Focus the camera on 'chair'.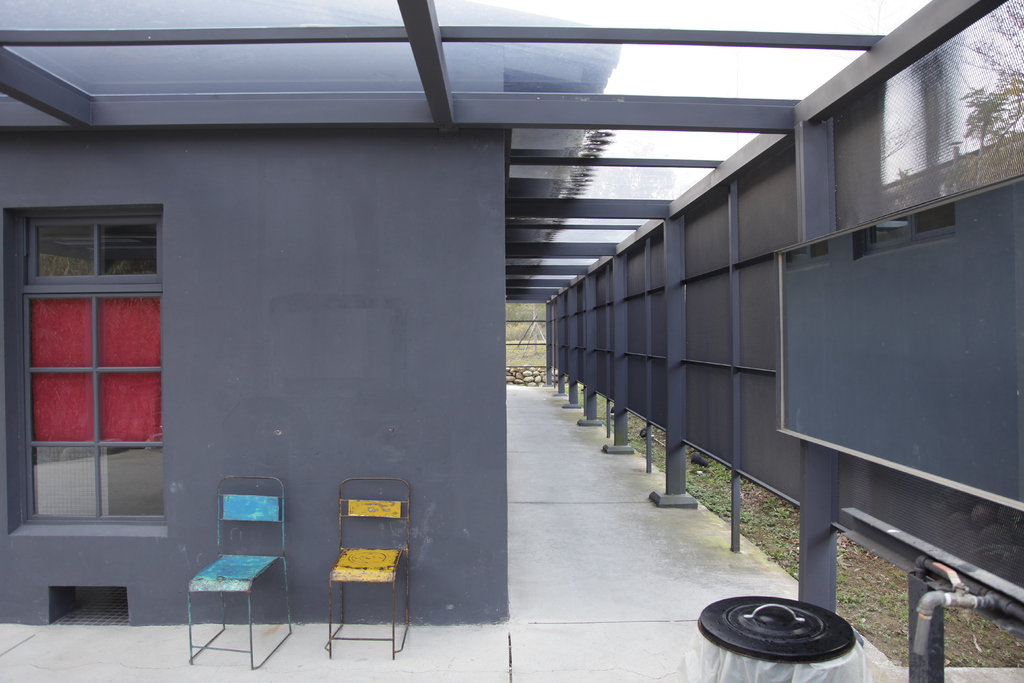
Focus region: [left=323, top=483, right=412, bottom=655].
